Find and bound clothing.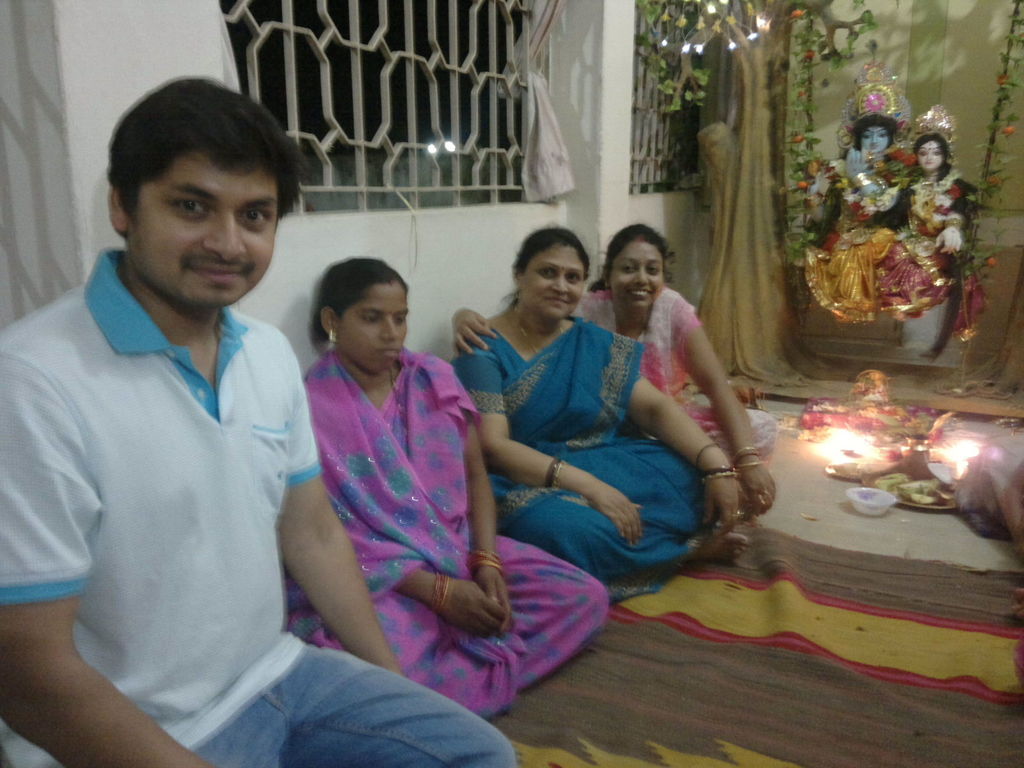
Bound: (x1=452, y1=320, x2=726, y2=603).
